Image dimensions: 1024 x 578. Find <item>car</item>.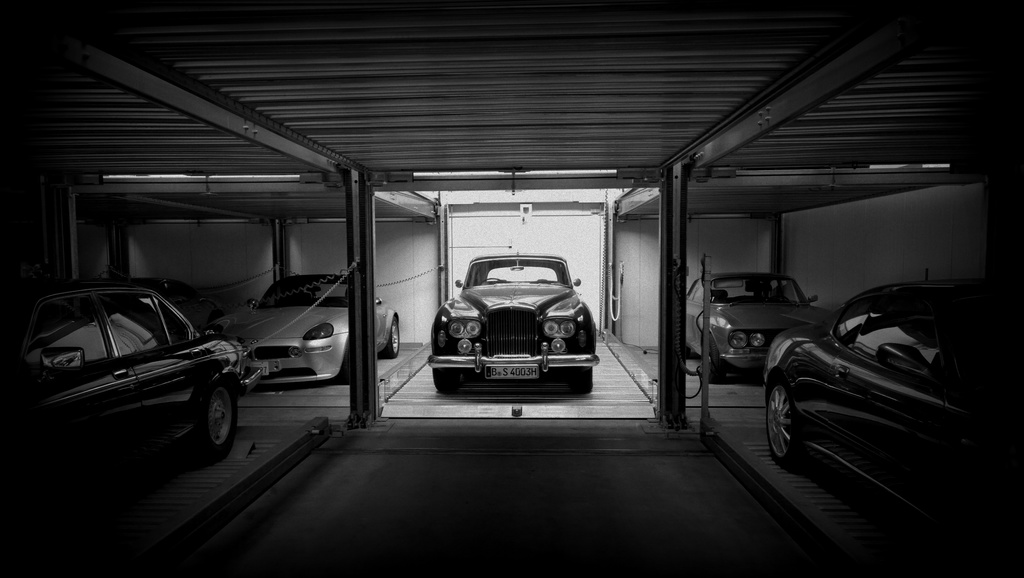
bbox=(426, 247, 601, 399).
